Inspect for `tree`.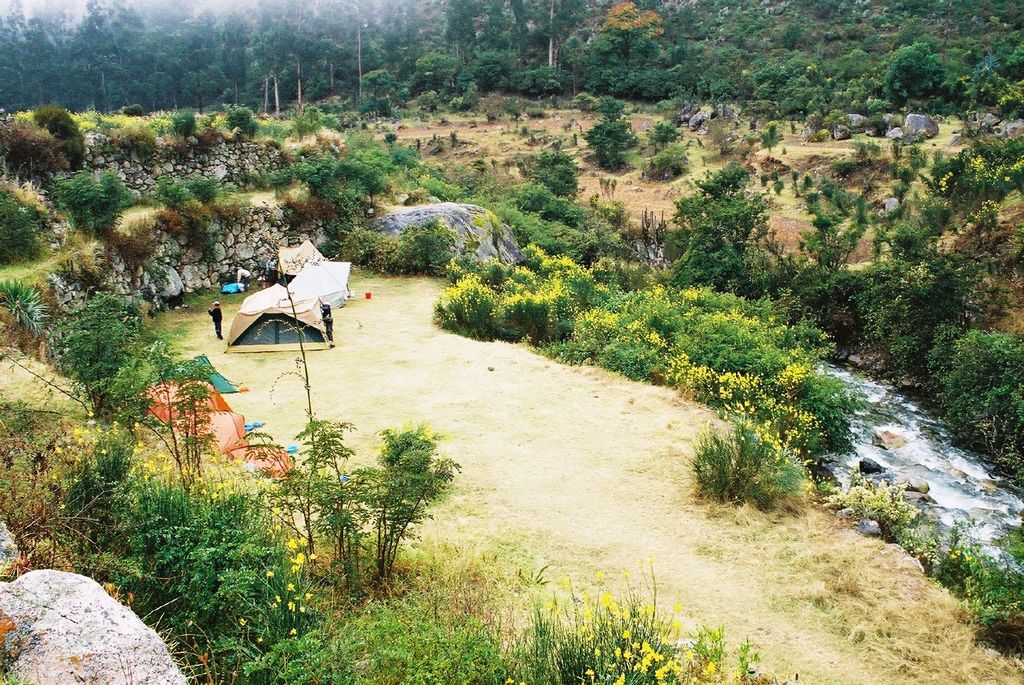
Inspection: box=[58, 154, 122, 235].
